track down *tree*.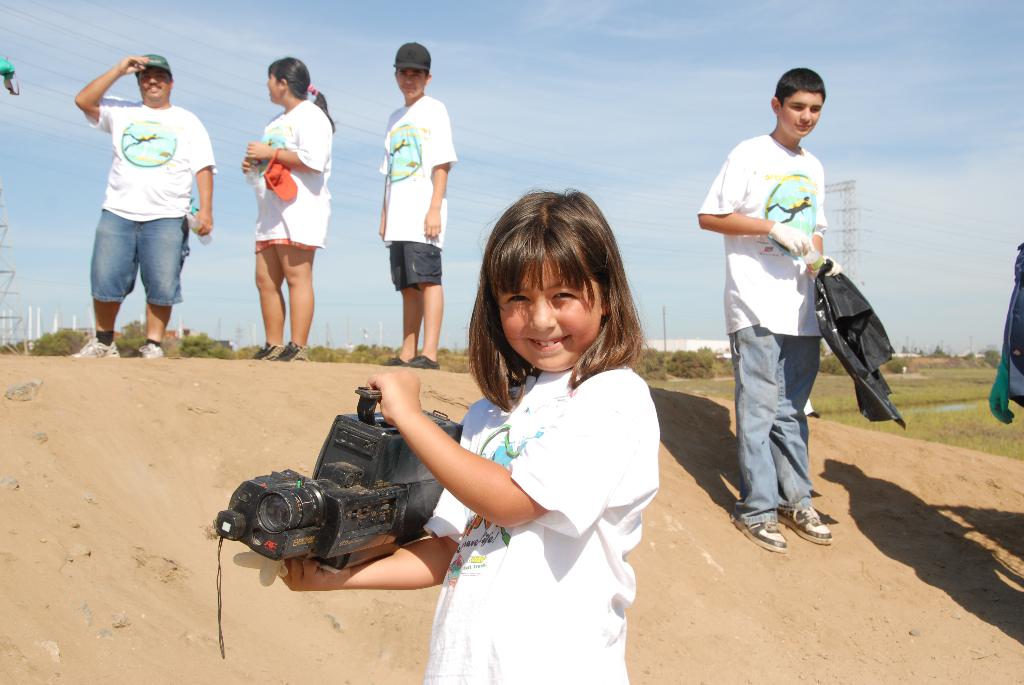
Tracked to BBox(180, 333, 241, 358).
